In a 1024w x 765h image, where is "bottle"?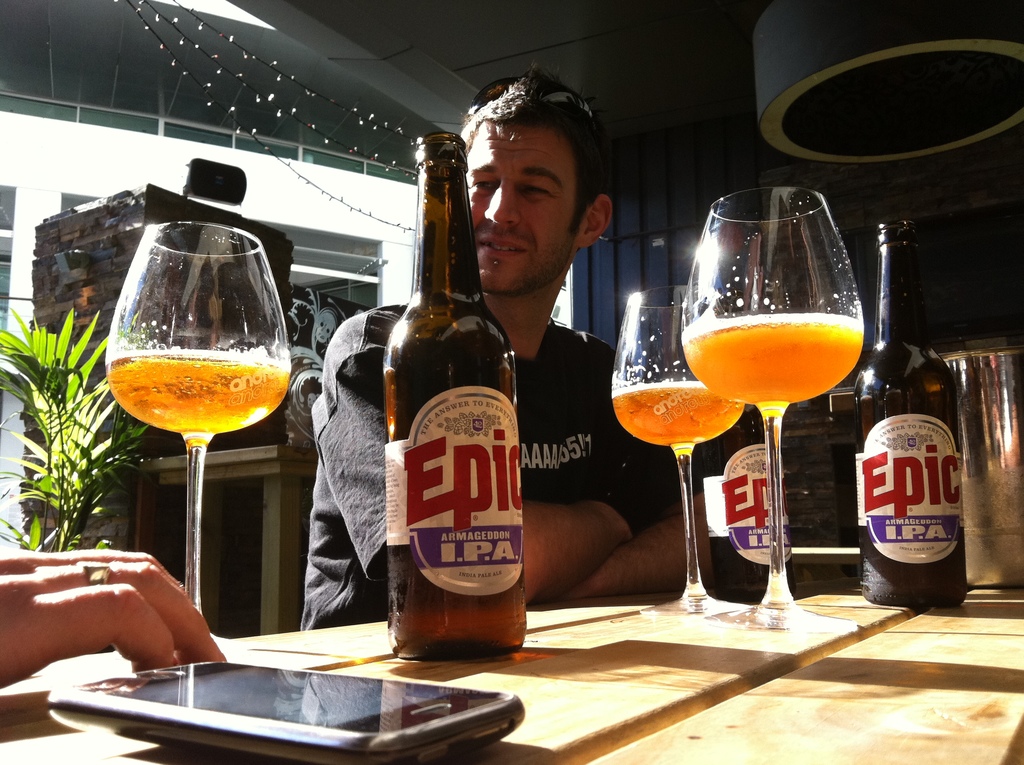
x1=701 y1=397 x2=792 y2=599.
